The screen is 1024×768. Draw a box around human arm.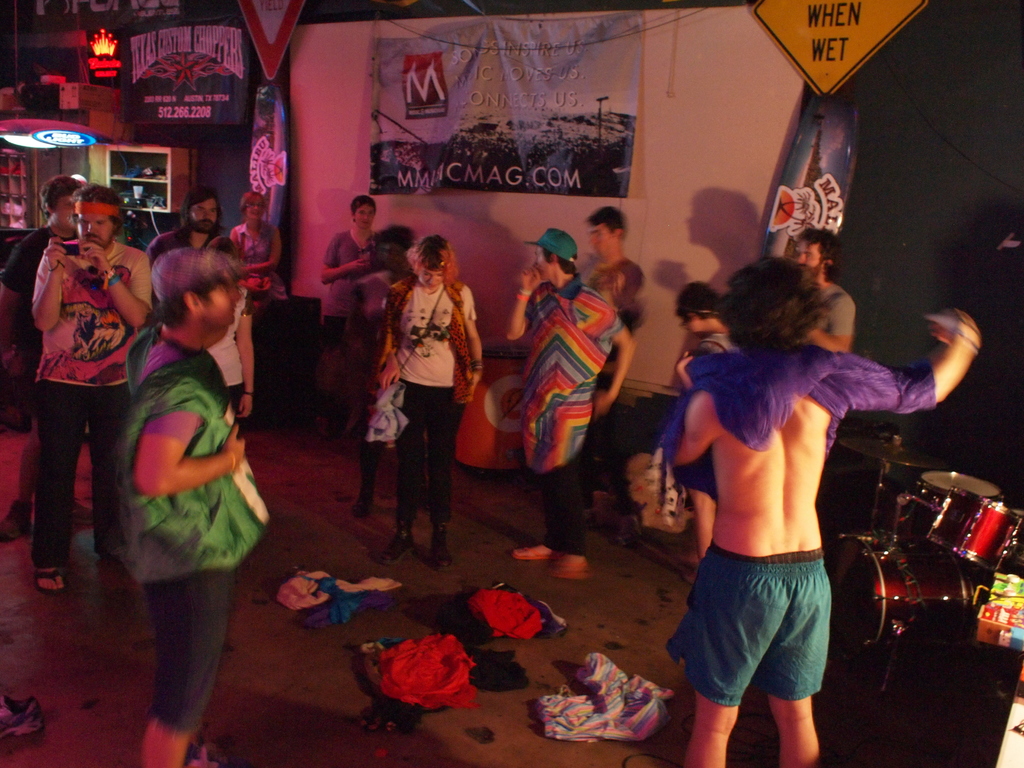
<bbox>236, 299, 259, 418</bbox>.
